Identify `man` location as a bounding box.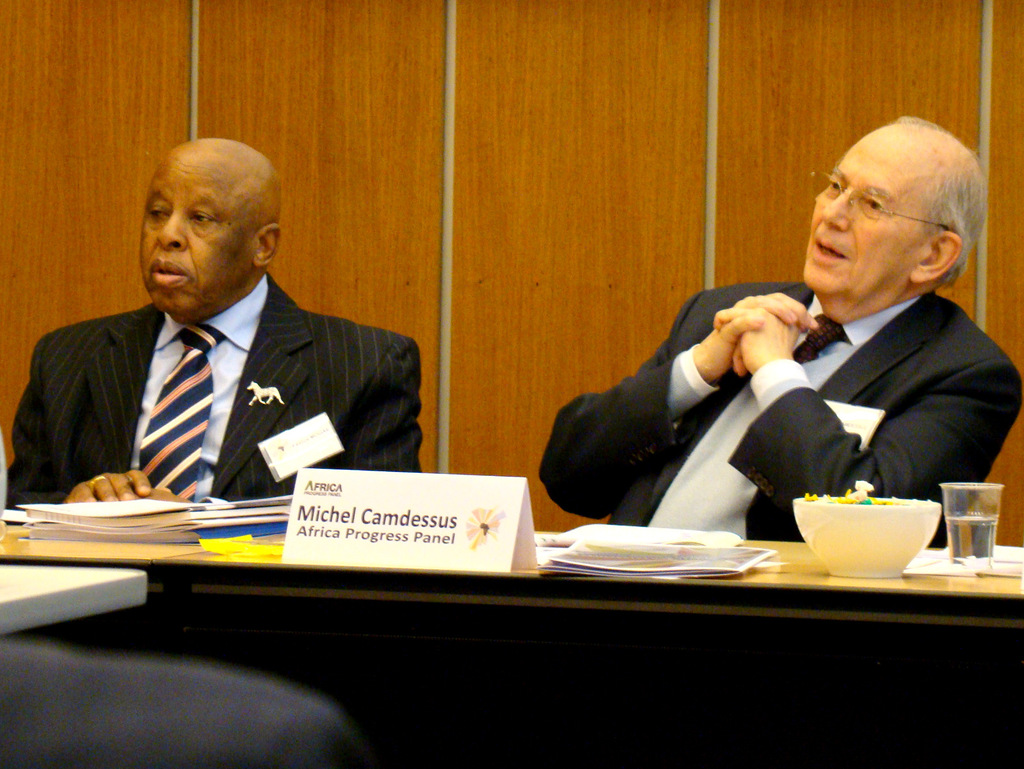
select_region(529, 105, 1023, 562).
